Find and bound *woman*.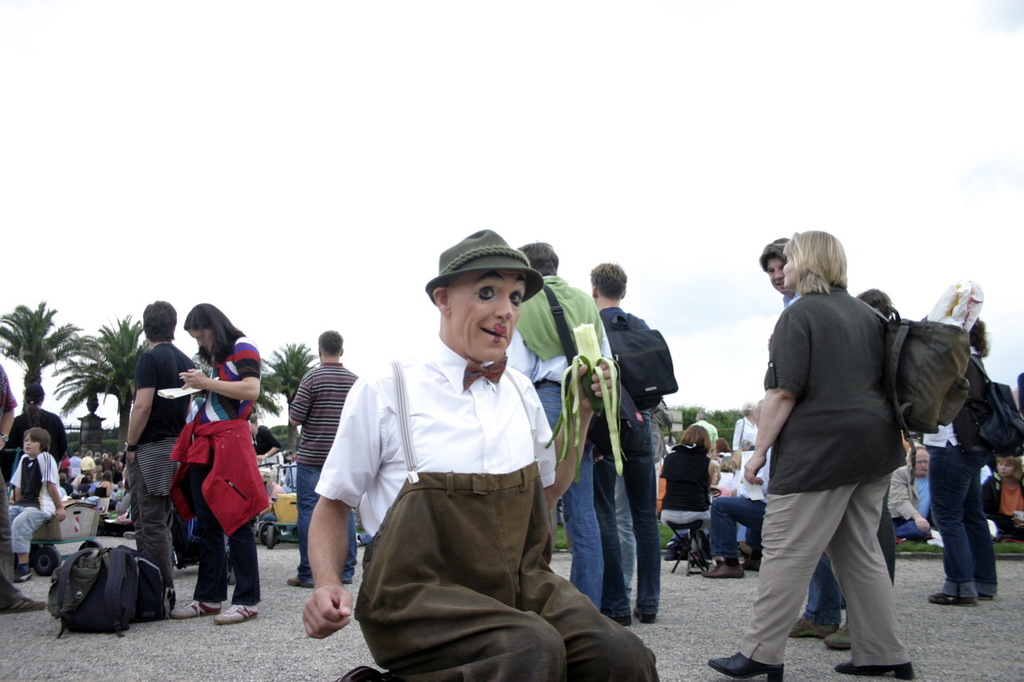
Bound: <bbox>153, 321, 262, 605</bbox>.
